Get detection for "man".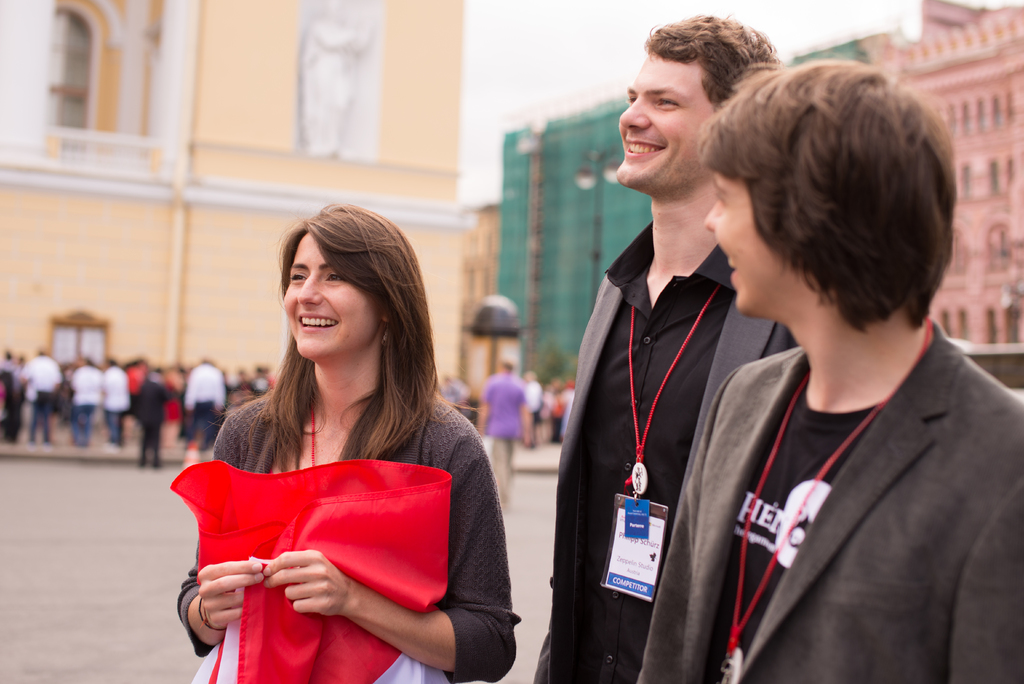
Detection: detection(554, 17, 777, 683).
